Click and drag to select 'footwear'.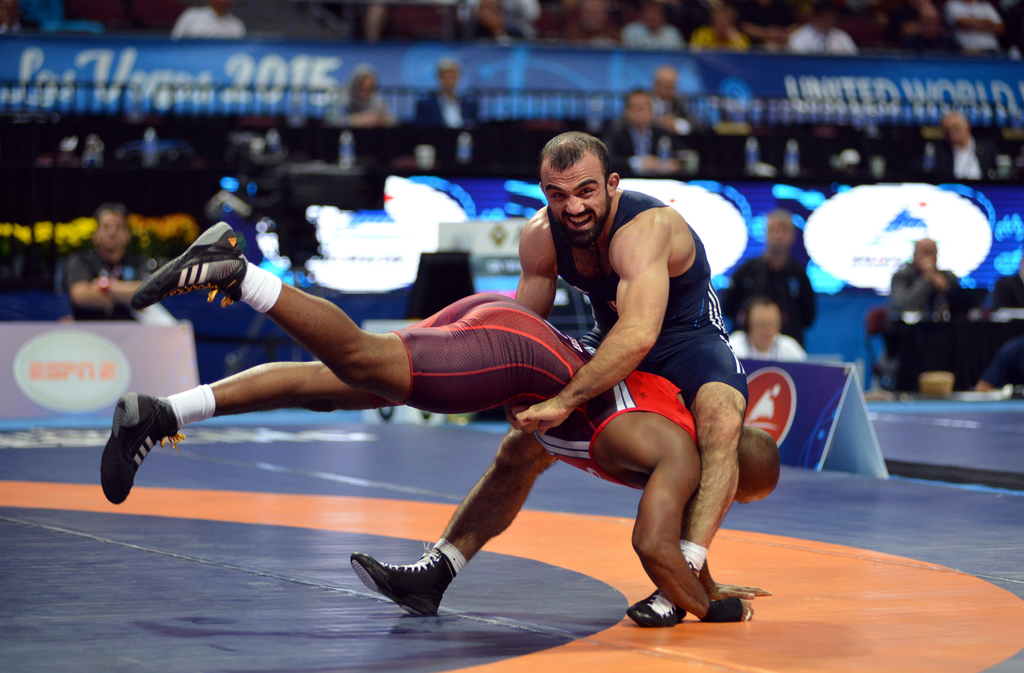
Selection: x1=99 y1=393 x2=191 y2=507.
